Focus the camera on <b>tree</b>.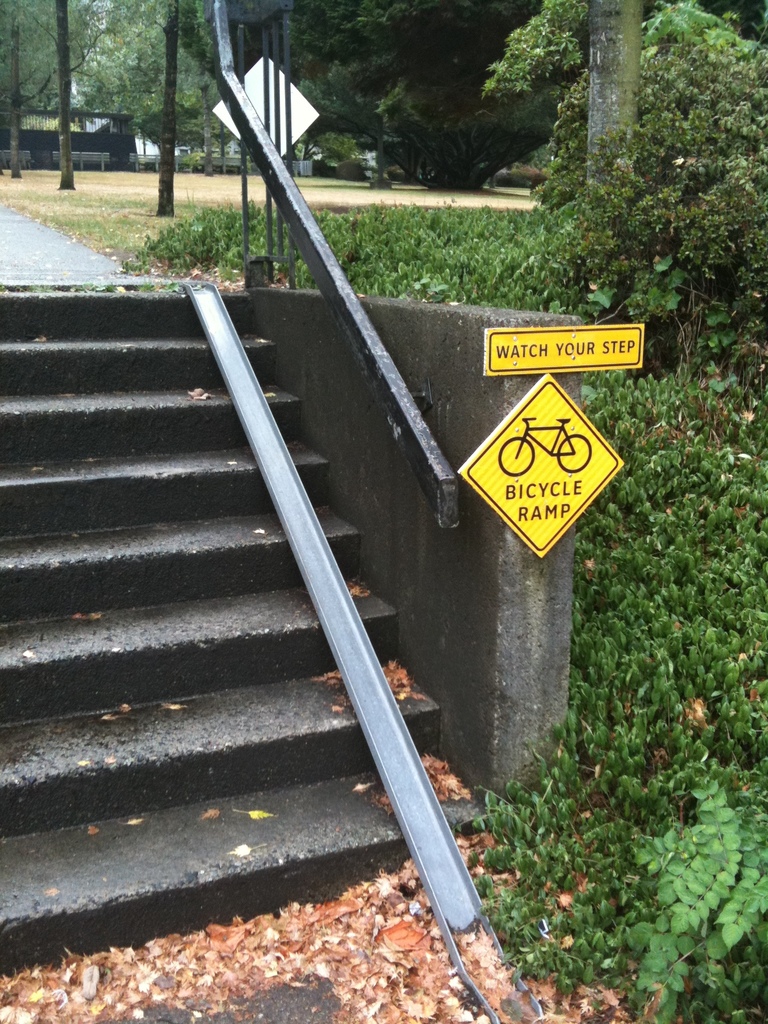
Focus region: 0/0/111/170.
